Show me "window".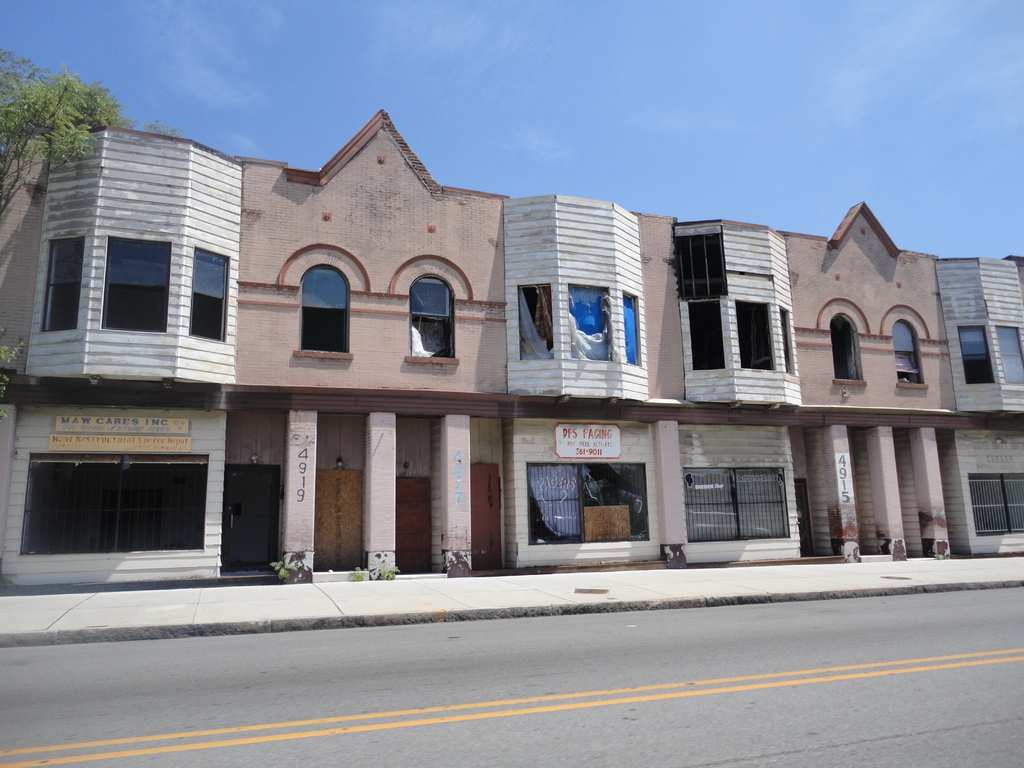
"window" is here: 97/237/170/335.
